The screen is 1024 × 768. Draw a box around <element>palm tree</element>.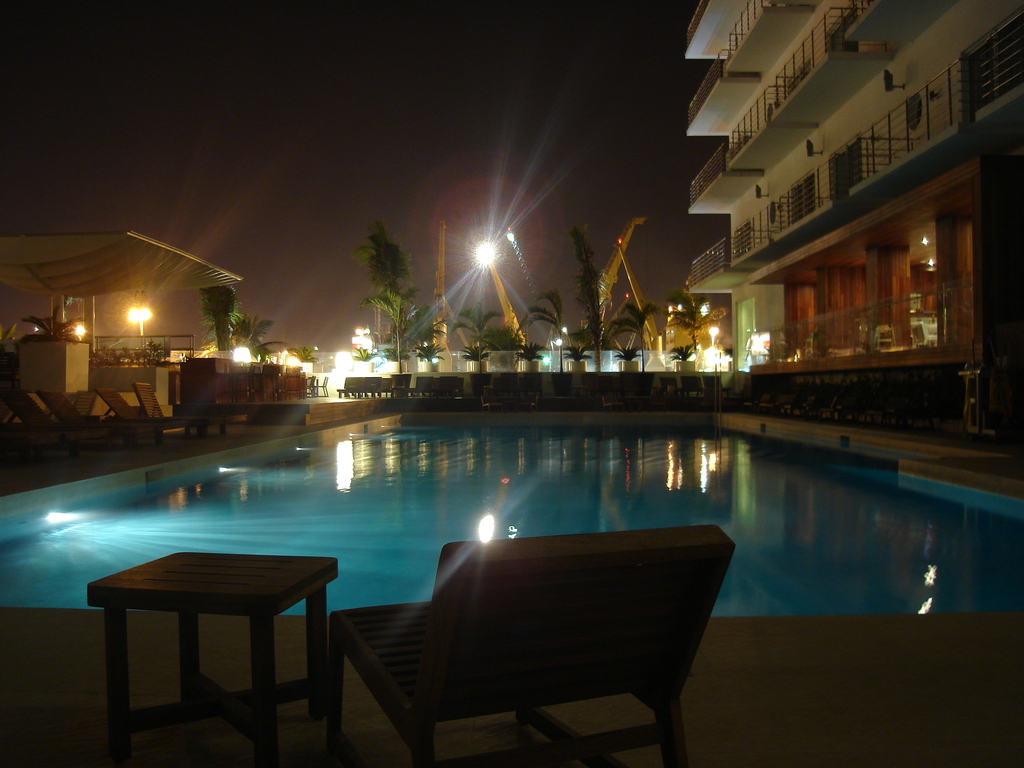
215:307:269:399.
